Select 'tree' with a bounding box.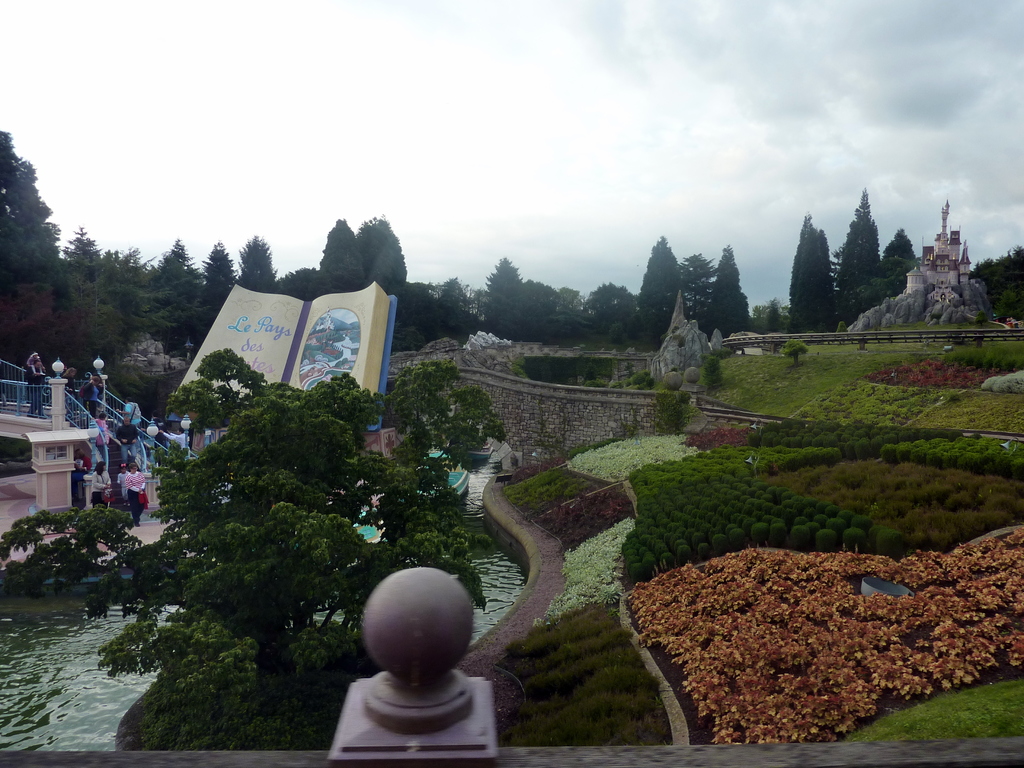
BBox(0, 126, 61, 346).
